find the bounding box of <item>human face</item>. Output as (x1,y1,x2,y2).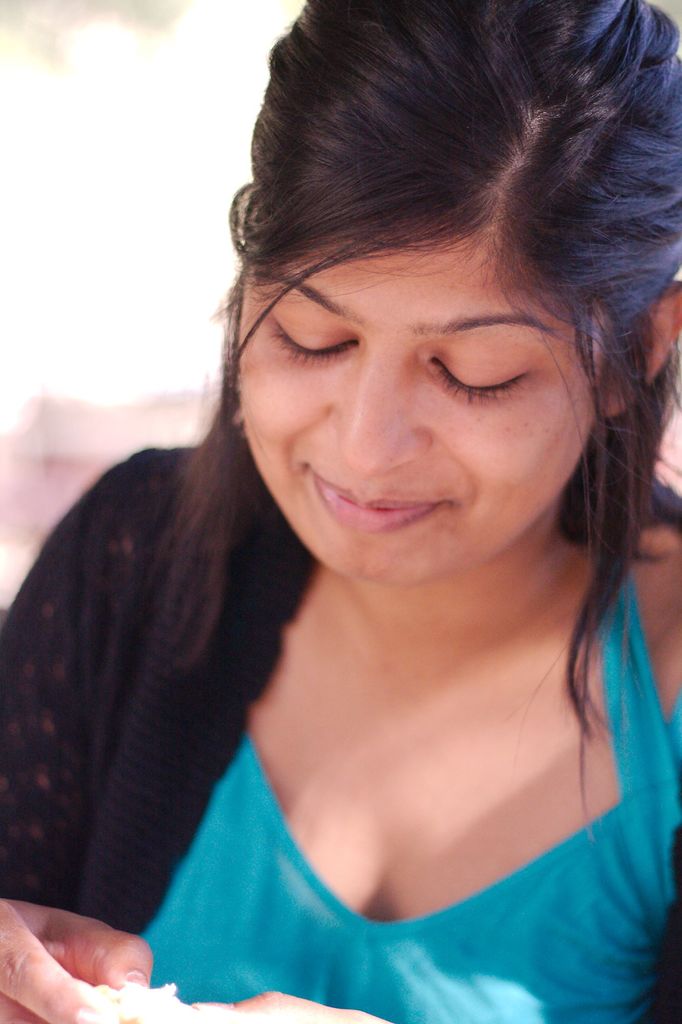
(235,249,596,584).
